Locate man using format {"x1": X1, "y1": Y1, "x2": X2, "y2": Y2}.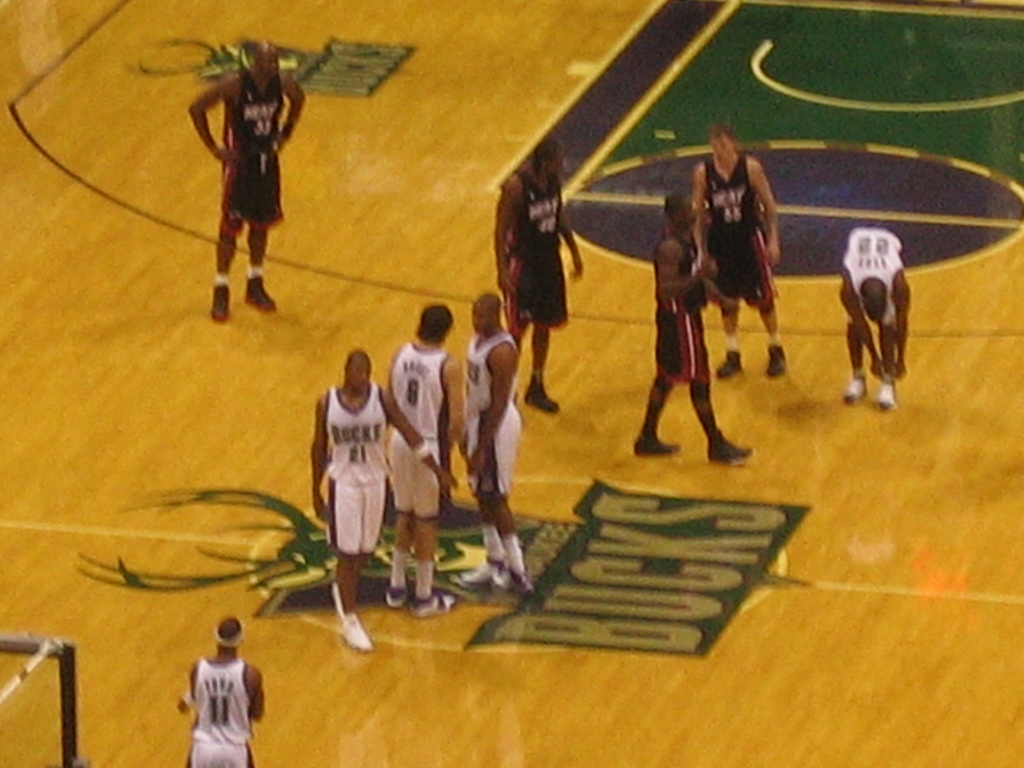
{"x1": 309, "y1": 339, "x2": 460, "y2": 660}.
